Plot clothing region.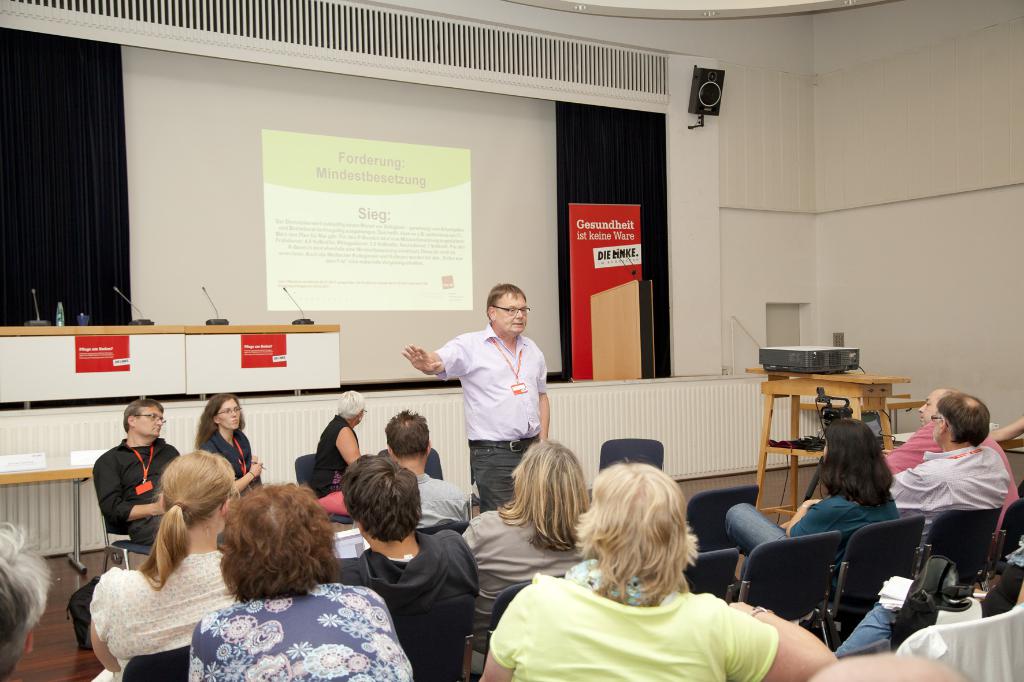
Plotted at box=[309, 411, 353, 518].
